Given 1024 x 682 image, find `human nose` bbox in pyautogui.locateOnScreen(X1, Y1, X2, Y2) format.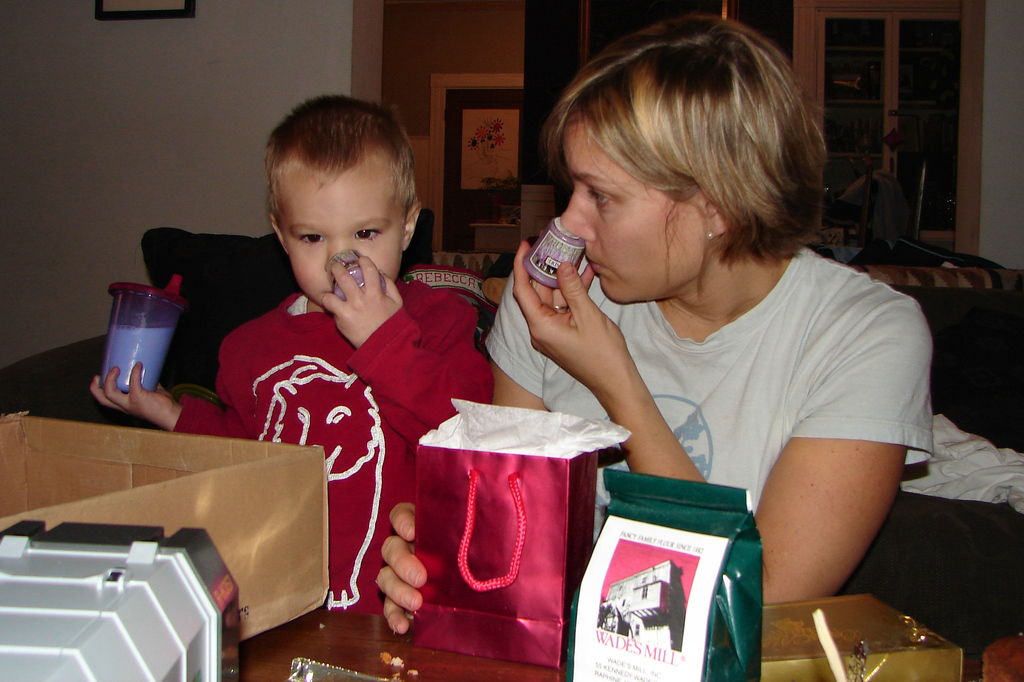
pyautogui.locateOnScreen(325, 238, 359, 263).
